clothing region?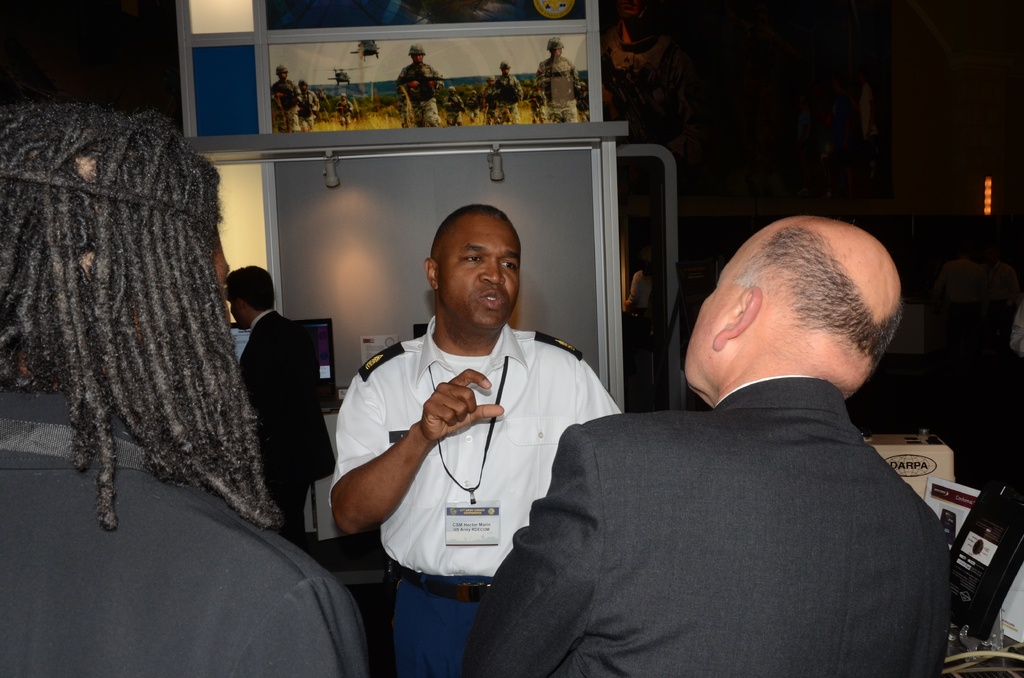
left=493, top=60, right=521, bottom=124
